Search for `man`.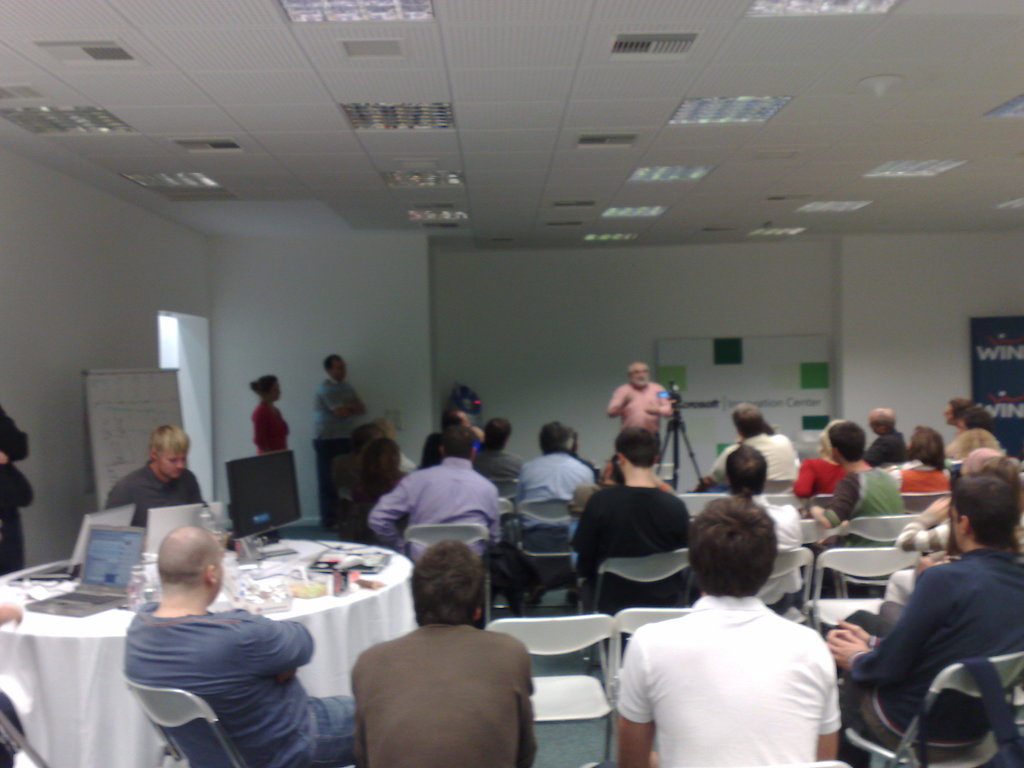
Found at 476:417:527:479.
